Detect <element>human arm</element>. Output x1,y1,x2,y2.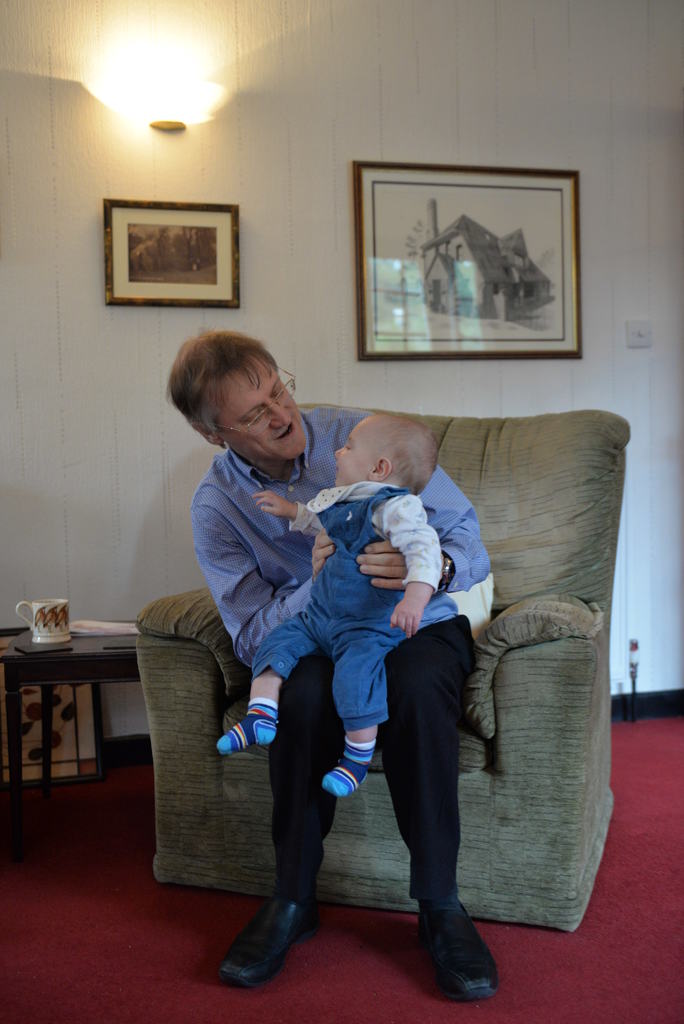
193,495,338,672.
